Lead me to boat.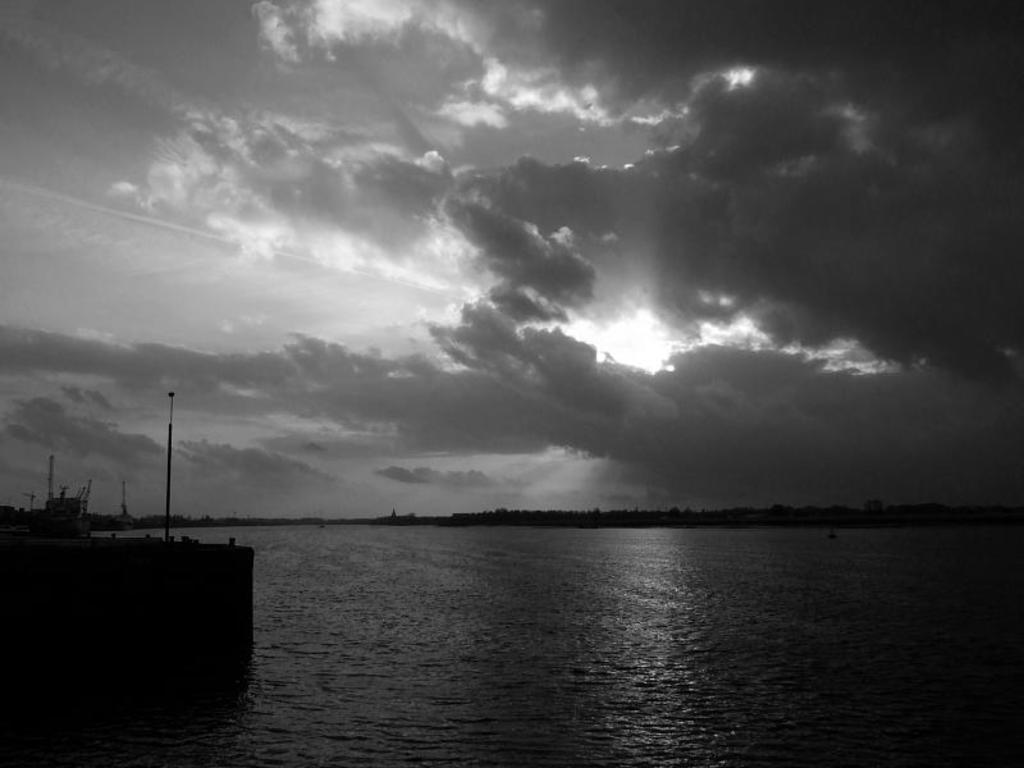
Lead to 0,387,260,722.
